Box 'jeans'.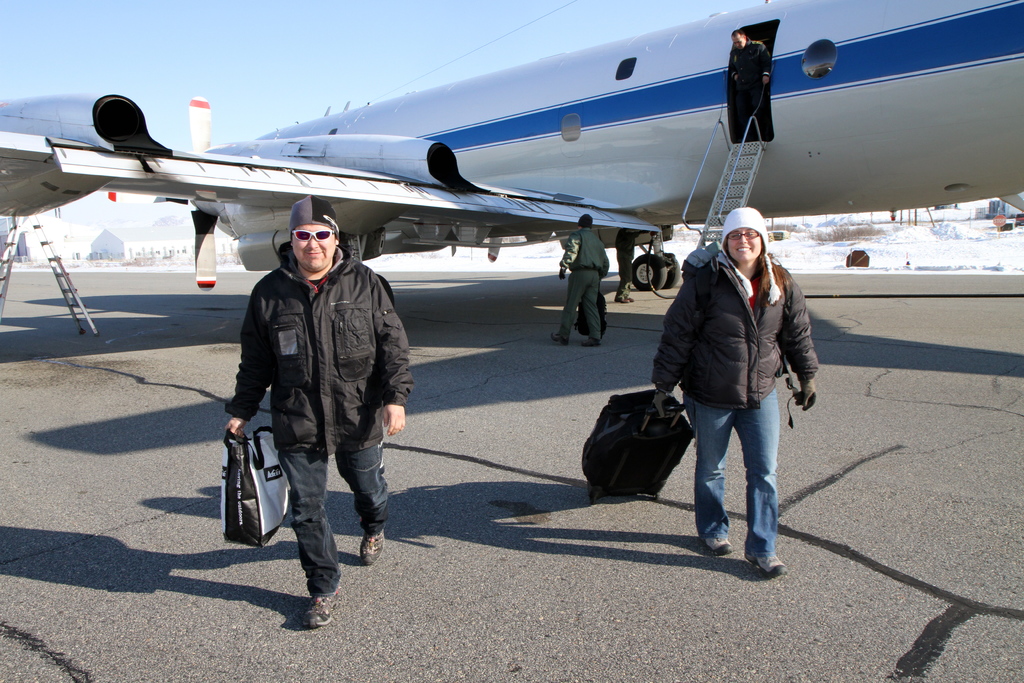
rect(692, 376, 794, 577).
